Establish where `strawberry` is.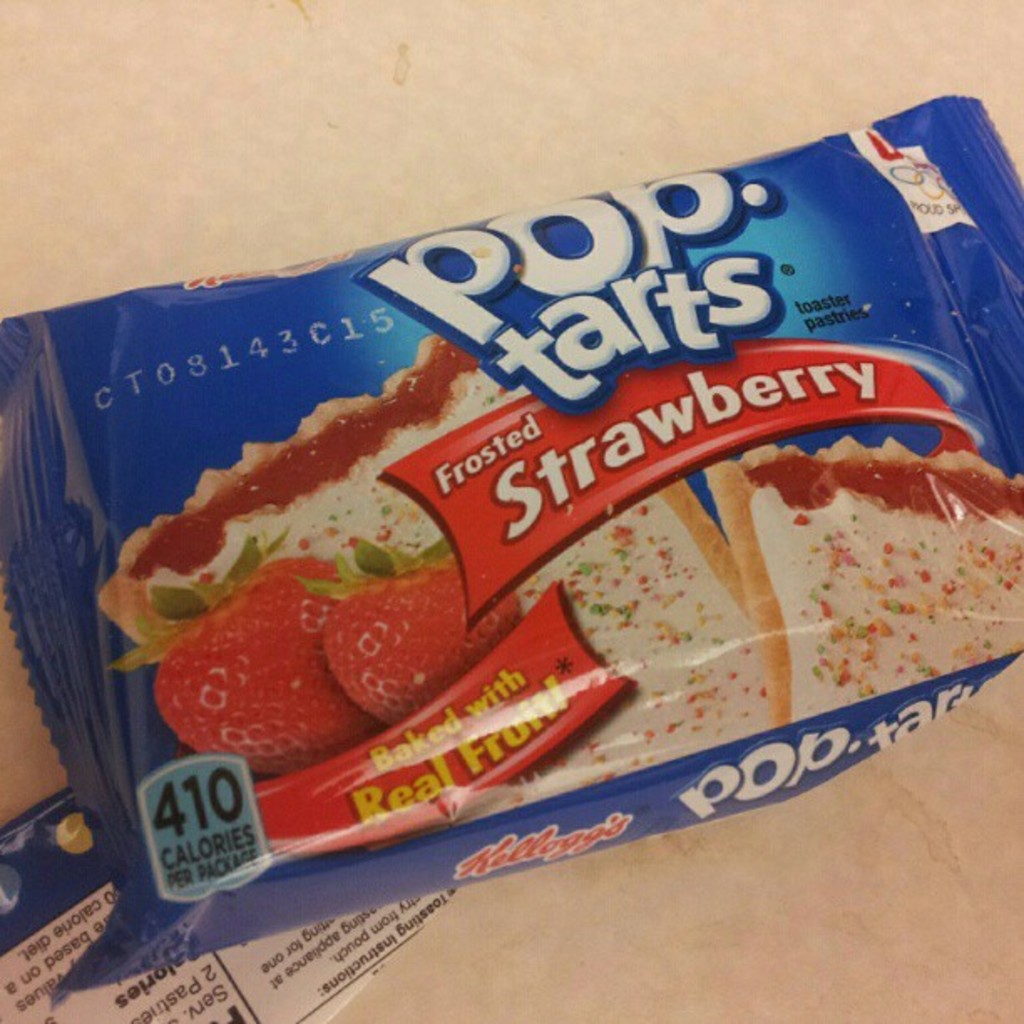
Established at [142,571,365,771].
